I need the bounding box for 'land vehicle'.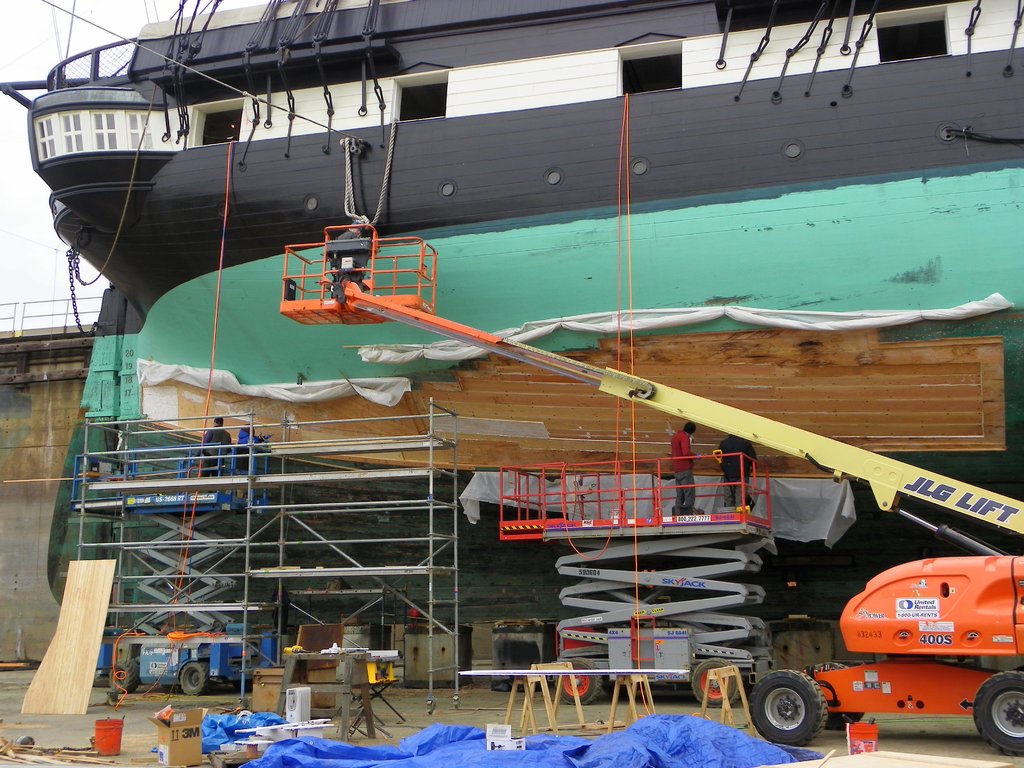
Here it is: BBox(497, 455, 775, 709).
